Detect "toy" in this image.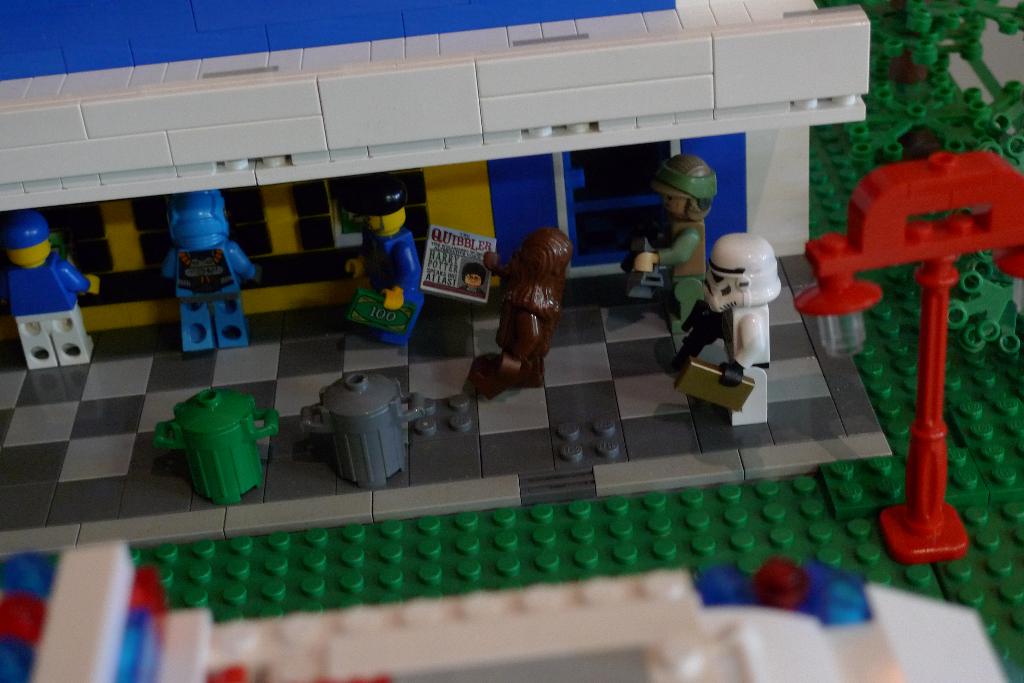
Detection: crop(660, 229, 785, 426).
